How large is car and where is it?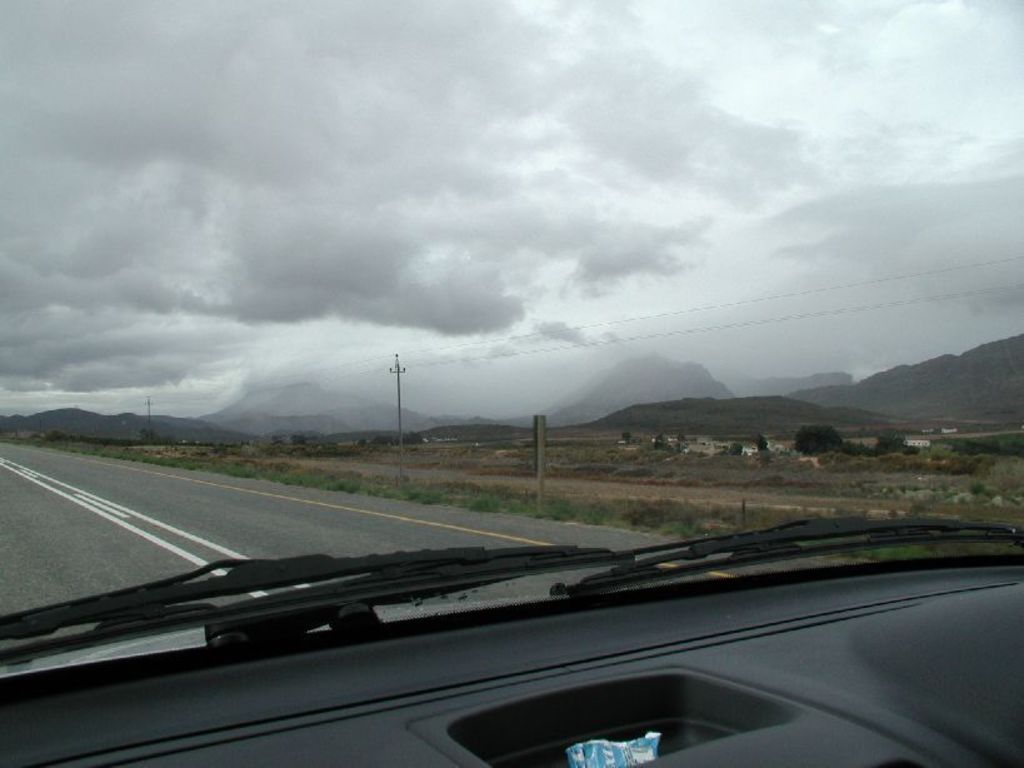
Bounding box: 13, 395, 1008, 767.
